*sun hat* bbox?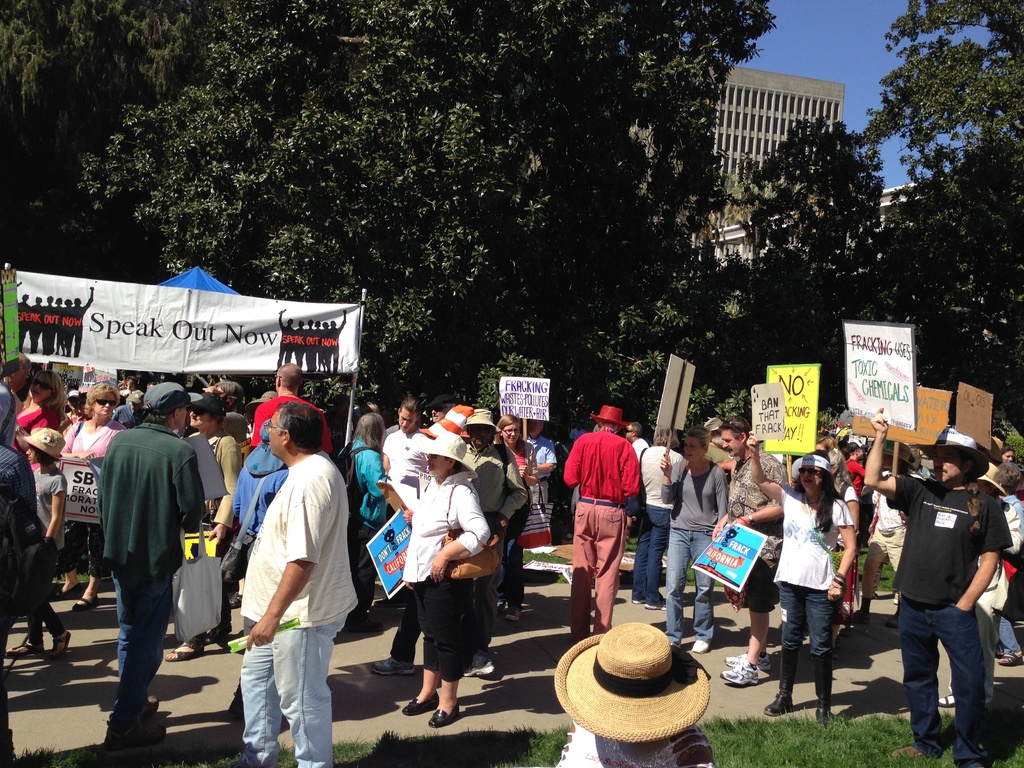
{"x1": 412, "y1": 431, "x2": 479, "y2": 479}
